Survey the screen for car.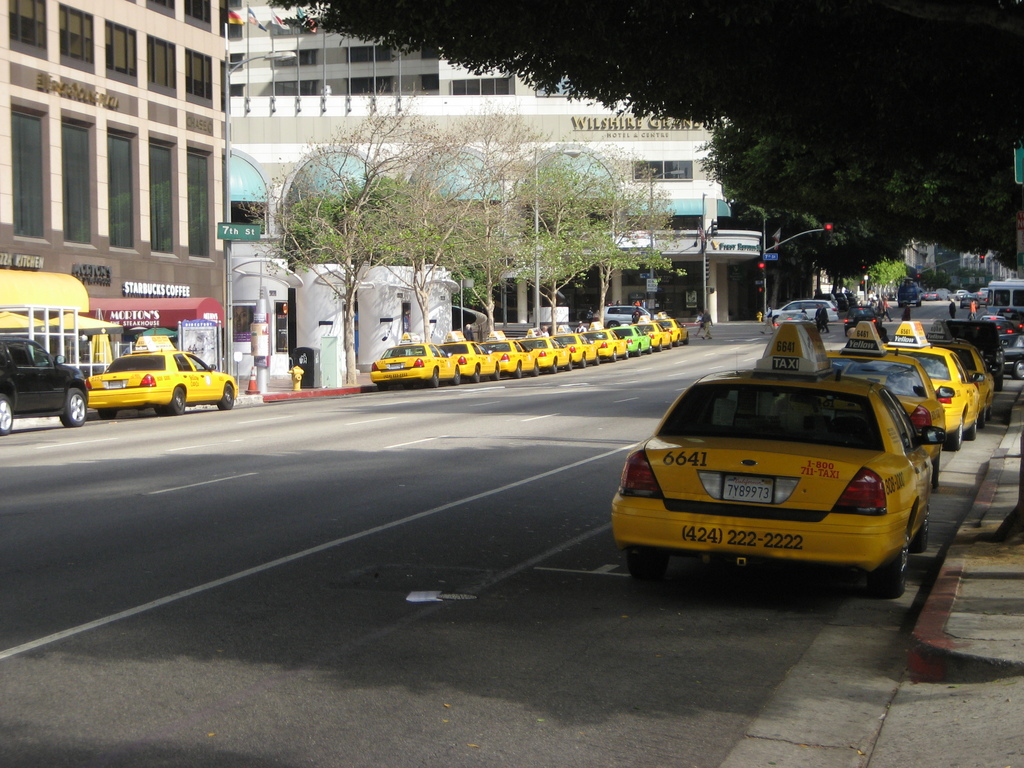
Survey found: select_region(913, 330, 983, 438).
